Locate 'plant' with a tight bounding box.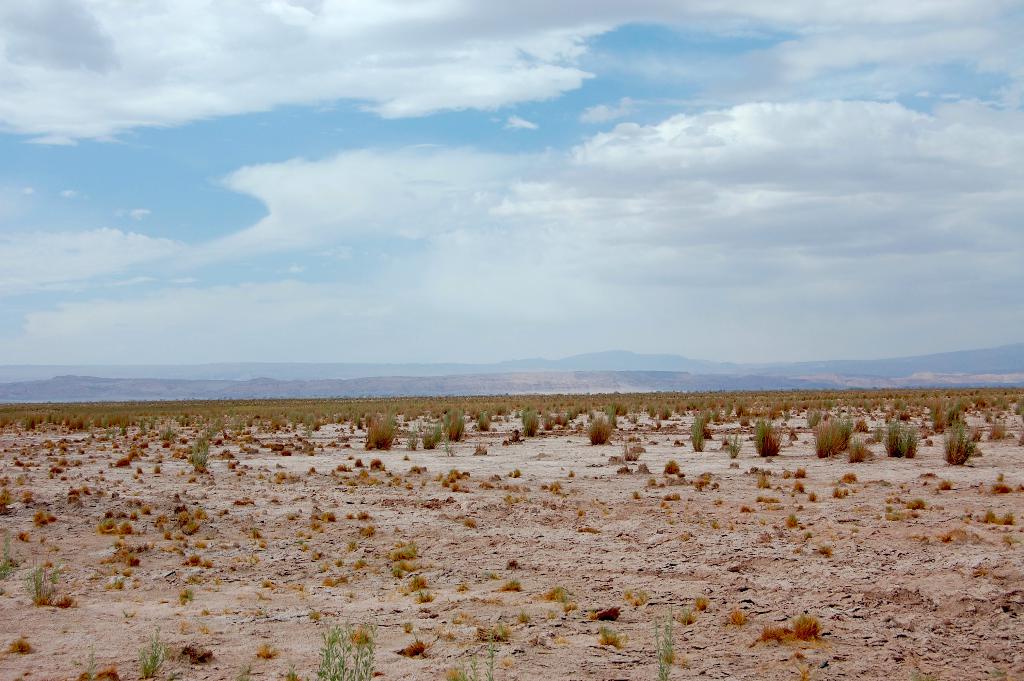
{"left": 179, "top": 618, "right": 188, "bottom": 635}.
